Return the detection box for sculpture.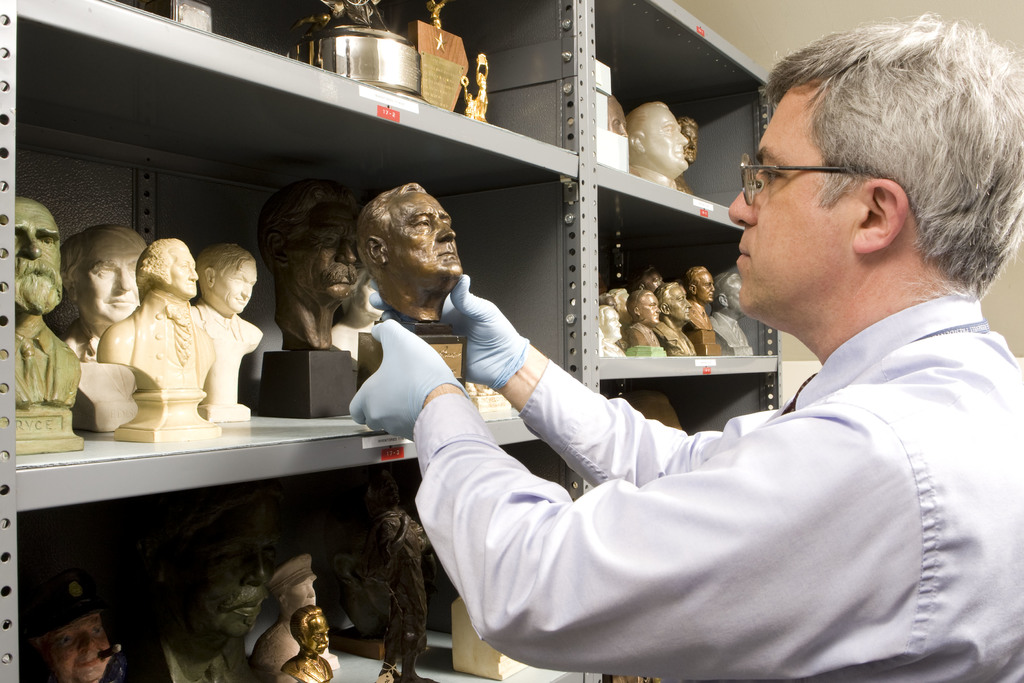
x1=667, y1=281, x2=694, y2=355.
